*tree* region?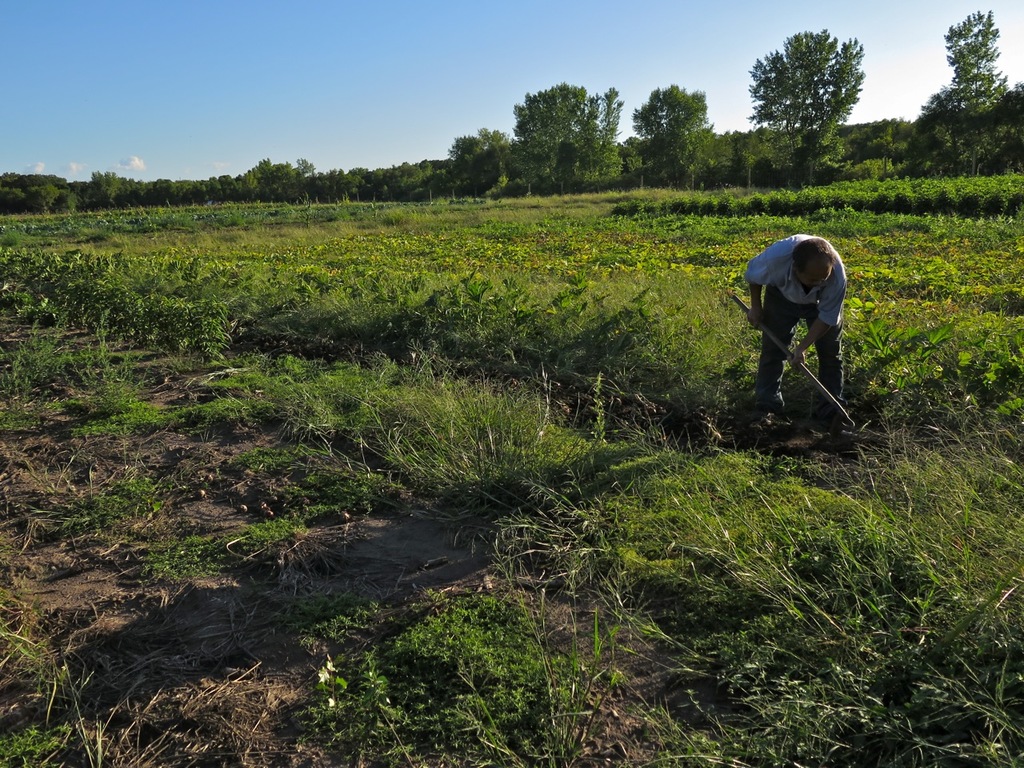
BBox(644, 118, 726, 194)
